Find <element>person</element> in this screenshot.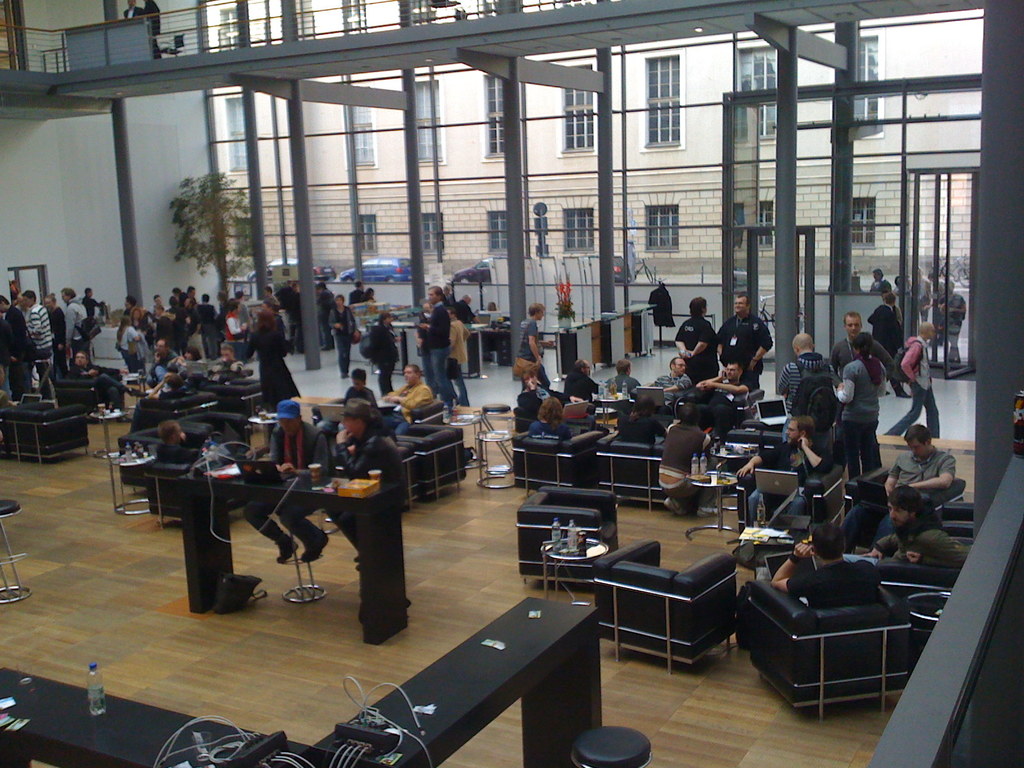
The bounding box for <element>person</element> is box(325, 401, 400, 538).
